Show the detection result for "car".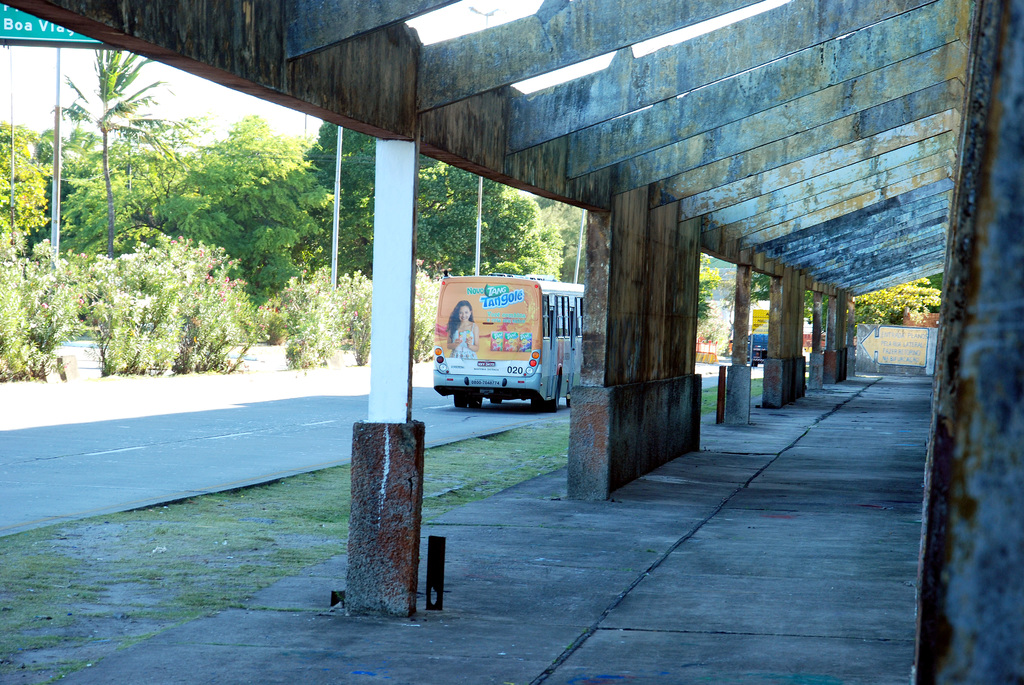
748 334 765 366.
